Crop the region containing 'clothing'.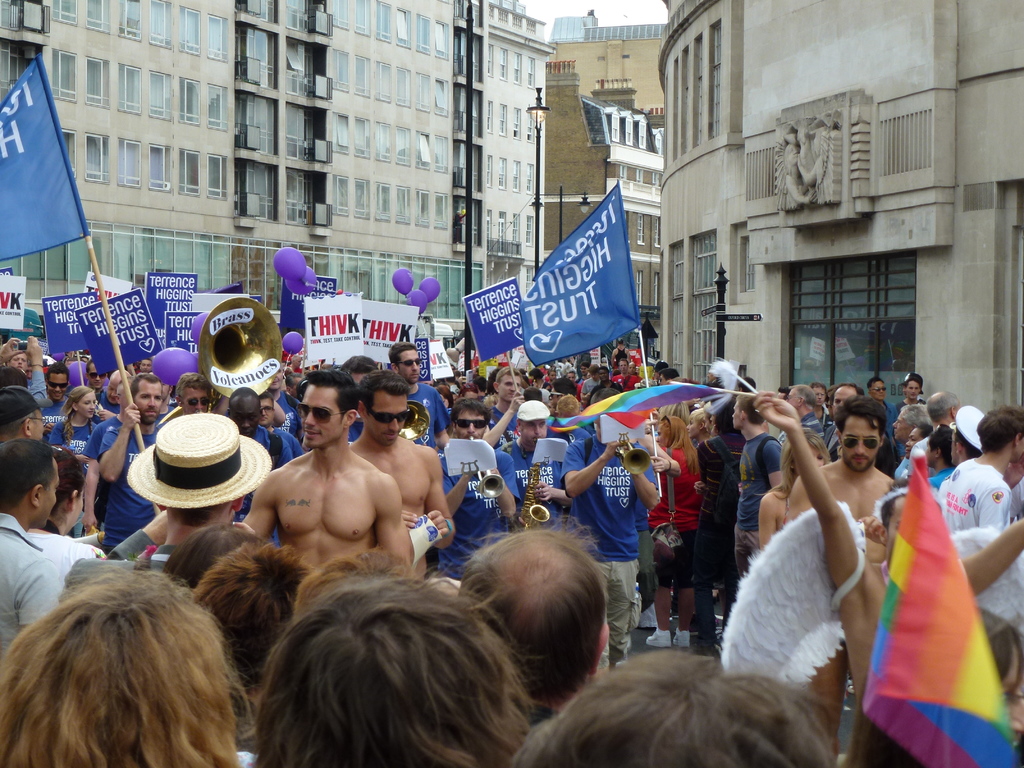
Crop region: (left=47, top=421, right=90, bottom=458).
